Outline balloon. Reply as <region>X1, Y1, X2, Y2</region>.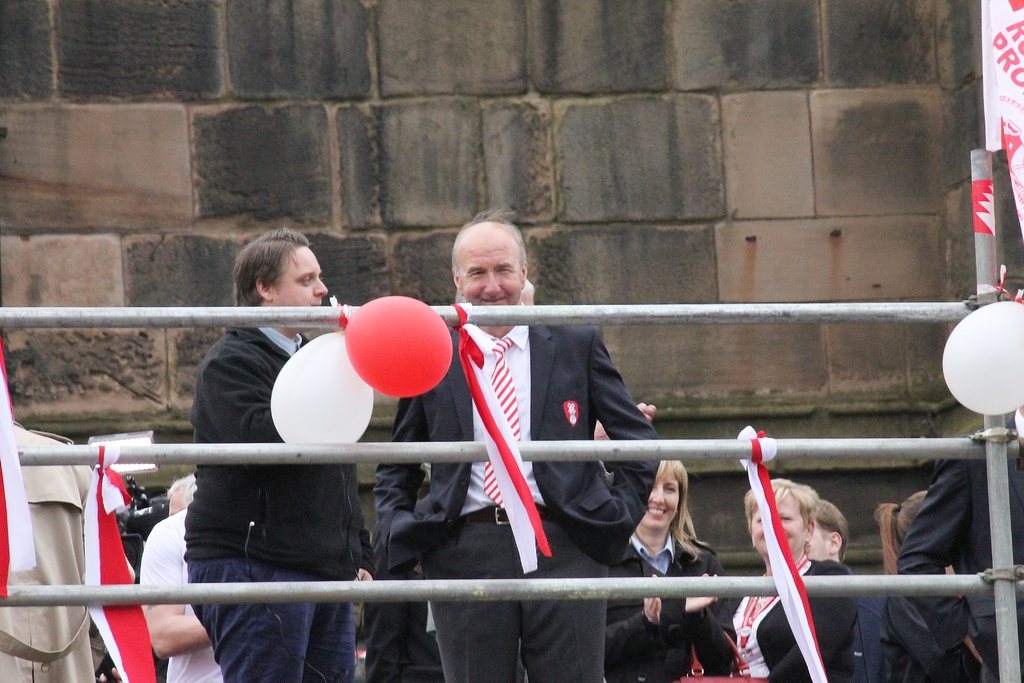
<region>268, 331, 372, 445</region>.
